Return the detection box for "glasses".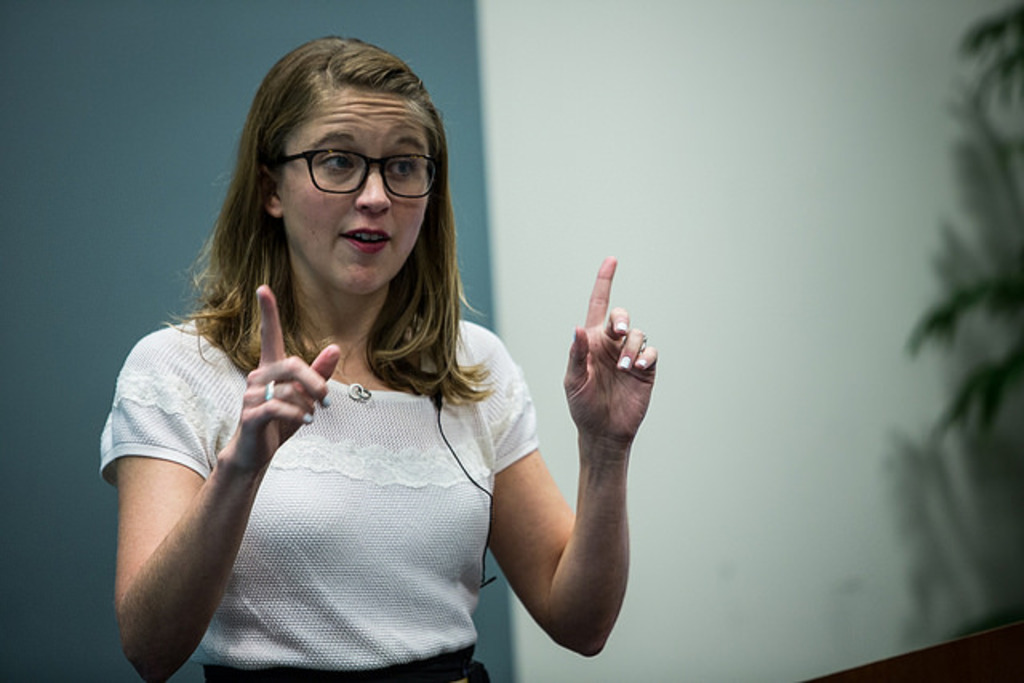
detection(270, 138, 429, 189).
